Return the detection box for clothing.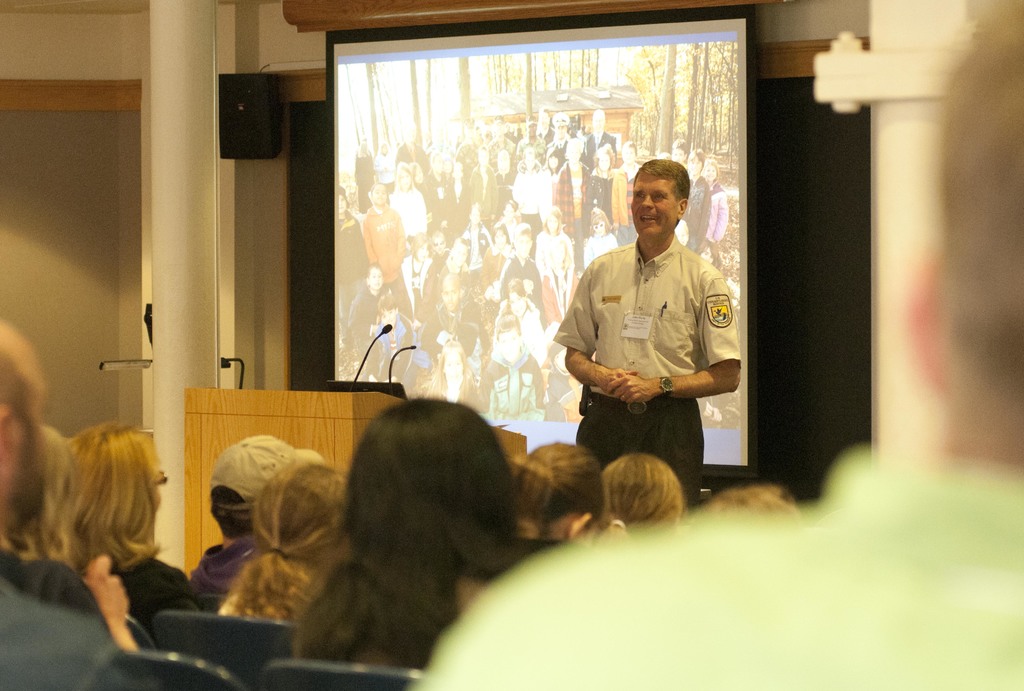
{"left": 438, "top": 182, "right": 466, "bottom": 235}.
